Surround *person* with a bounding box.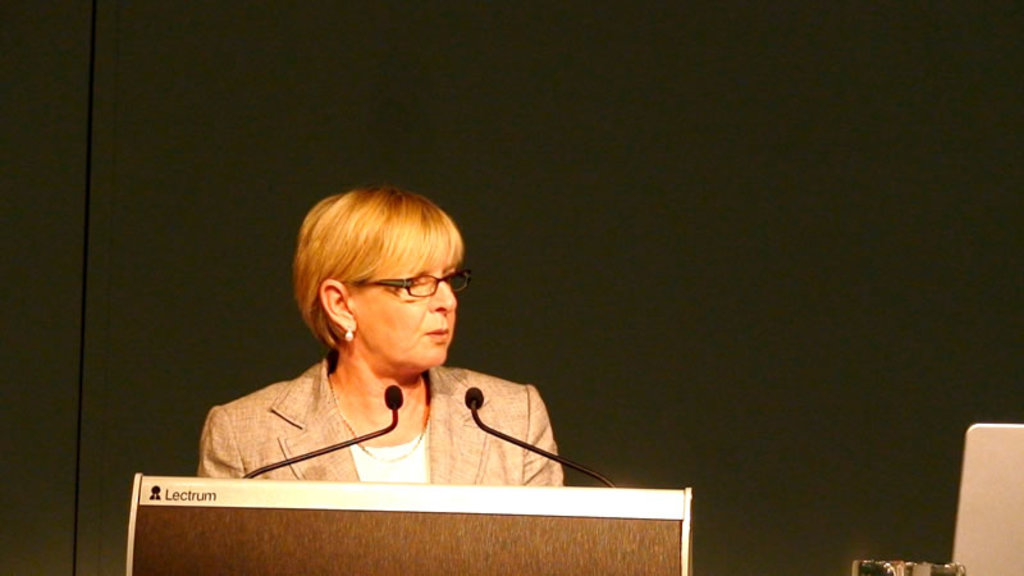
Rect(214, 183, 553, 508).
